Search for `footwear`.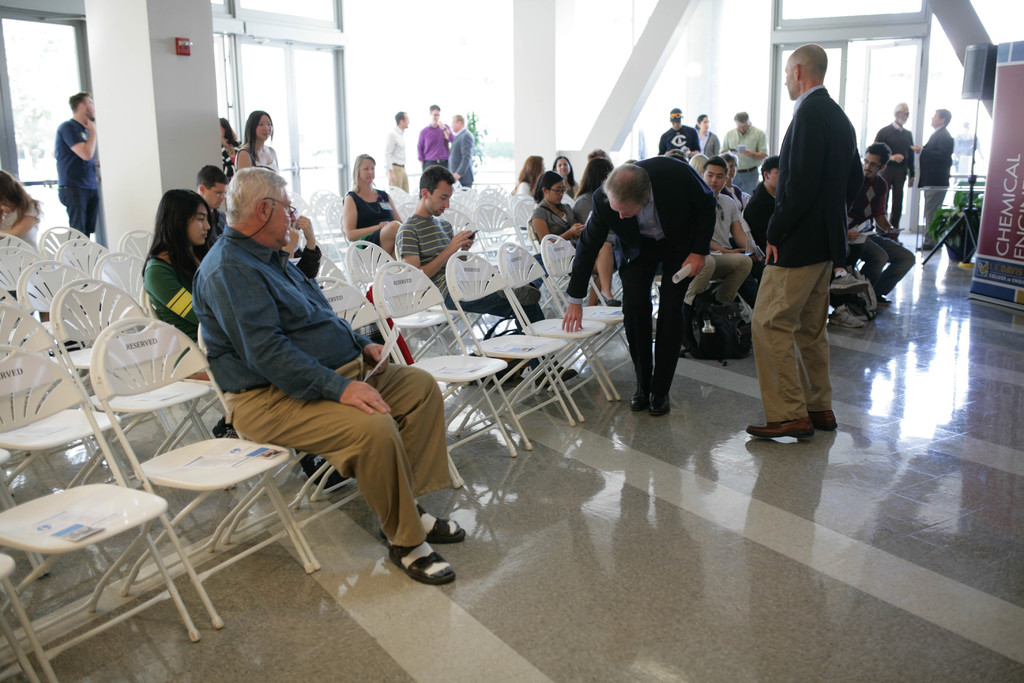
Found at (x1=746, y1=419, x2=817, y2=441).
